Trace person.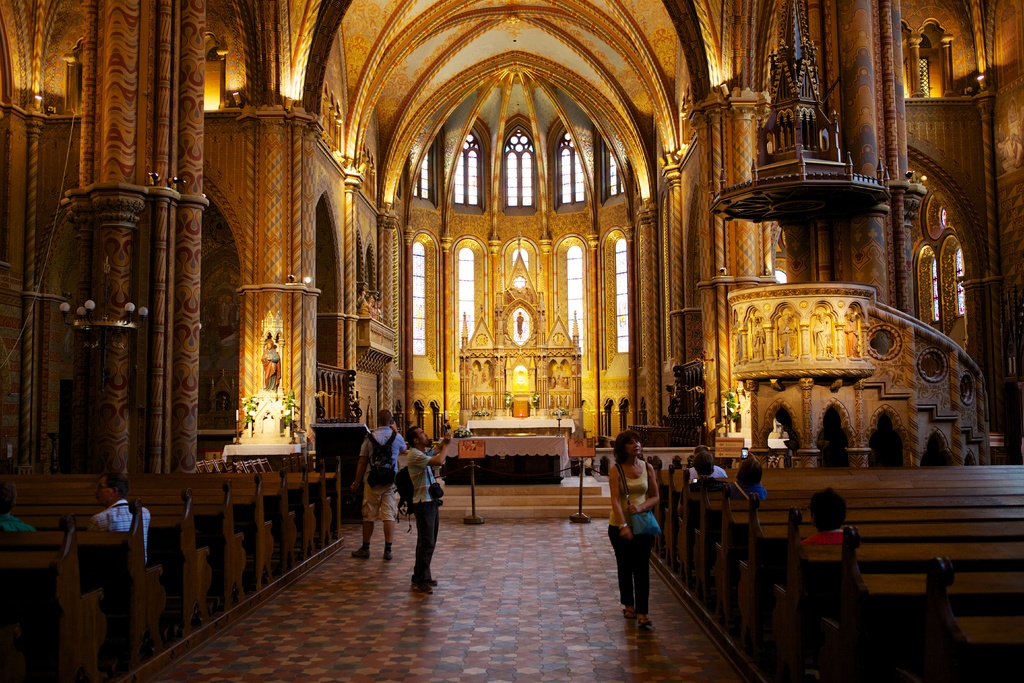
Traced to crop(3, 480, 35, 532).
